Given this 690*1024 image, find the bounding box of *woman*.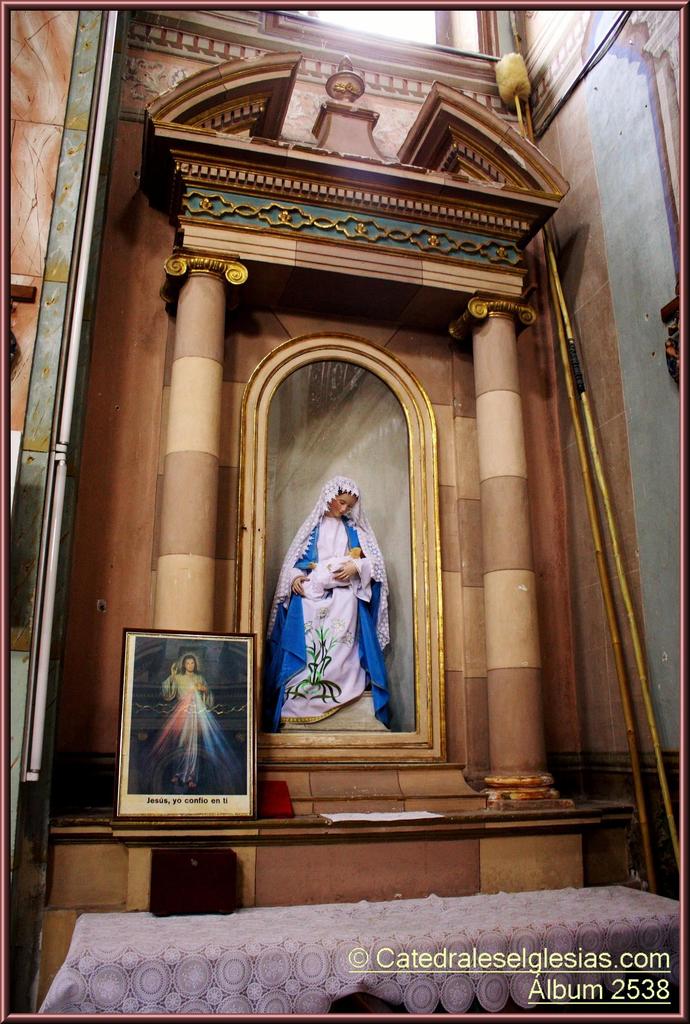
x1=282 y1=465 x2=390 y2=739.
